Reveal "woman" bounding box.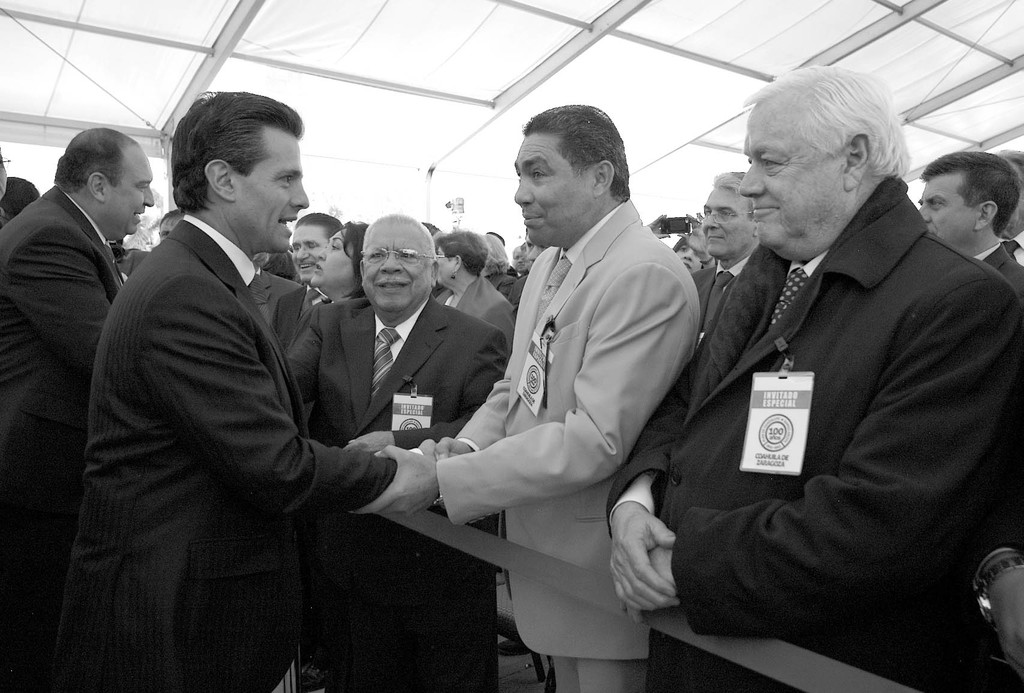
Revealed: (x1=671, y1=215, x2=719, y2=272).
